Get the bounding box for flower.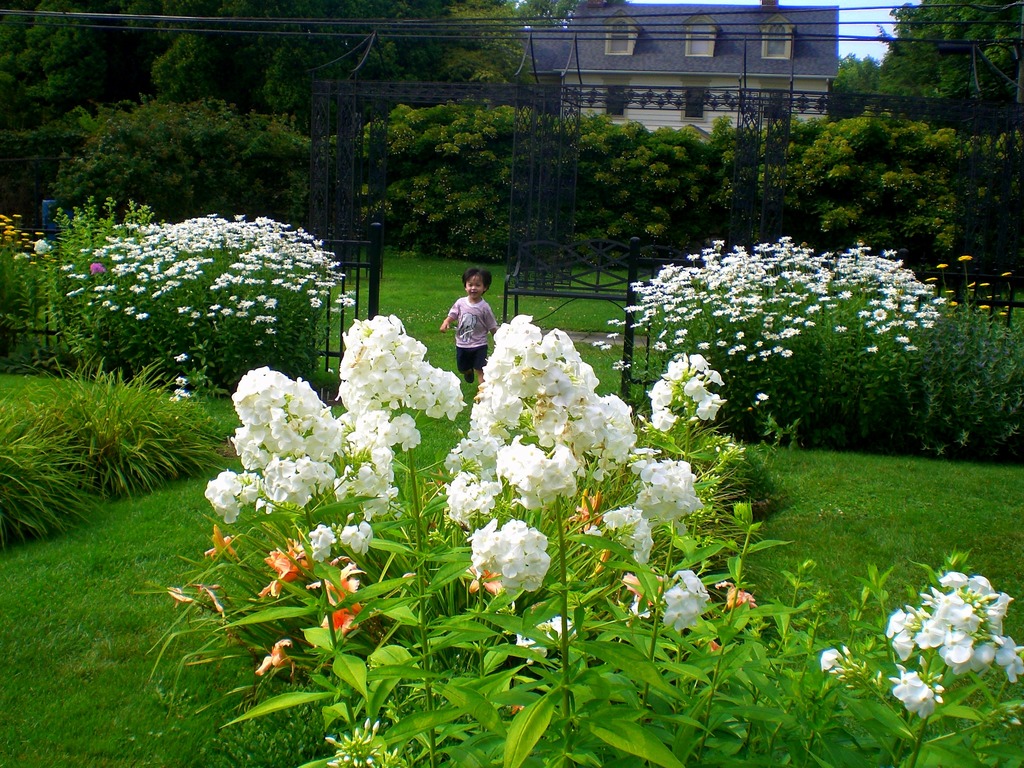
<box>12,213,24,220</box>.
